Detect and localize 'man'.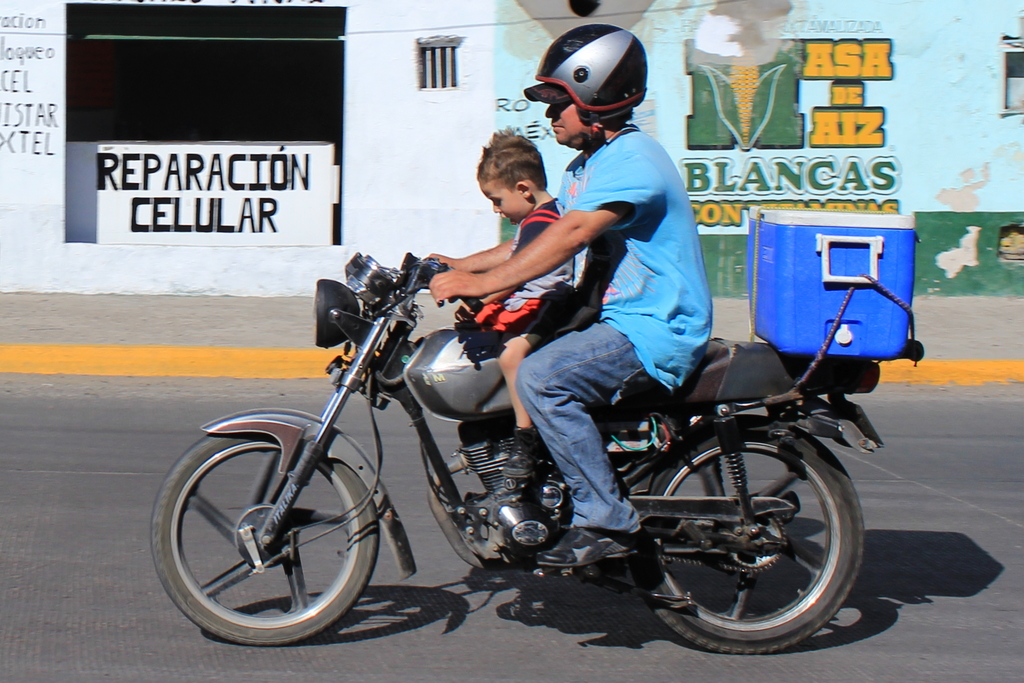
Localized at pyautogui.locateOnScreen(426, 21, 717, 569).
